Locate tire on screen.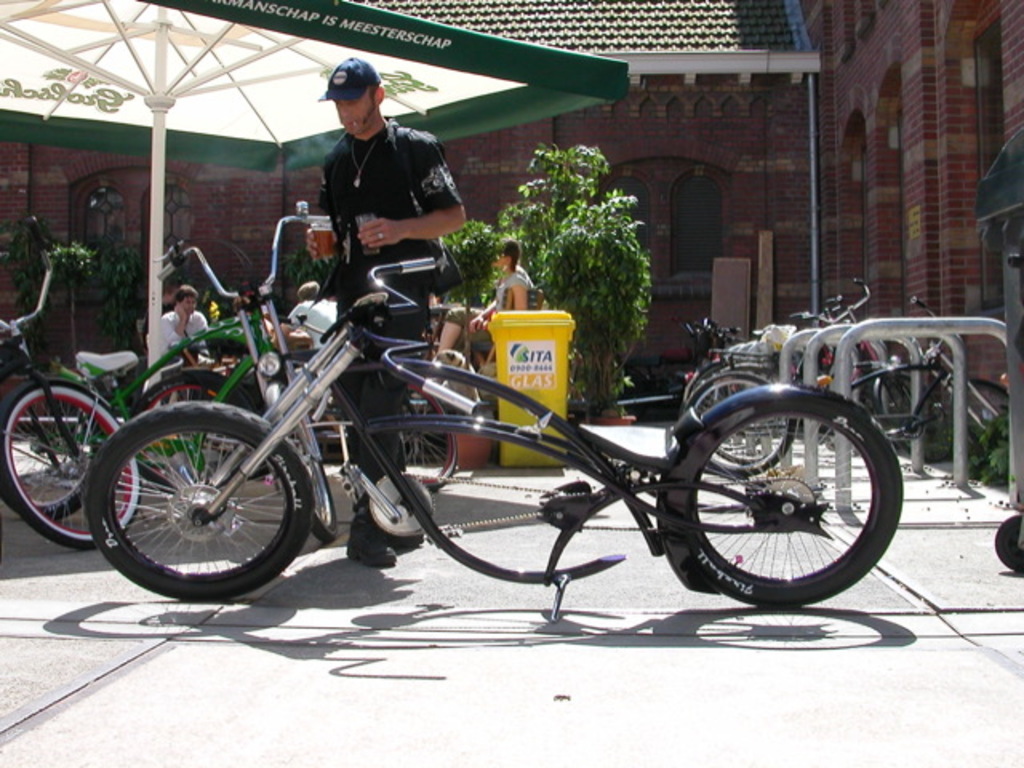
On screen at region(352, 378, 467, 493).
